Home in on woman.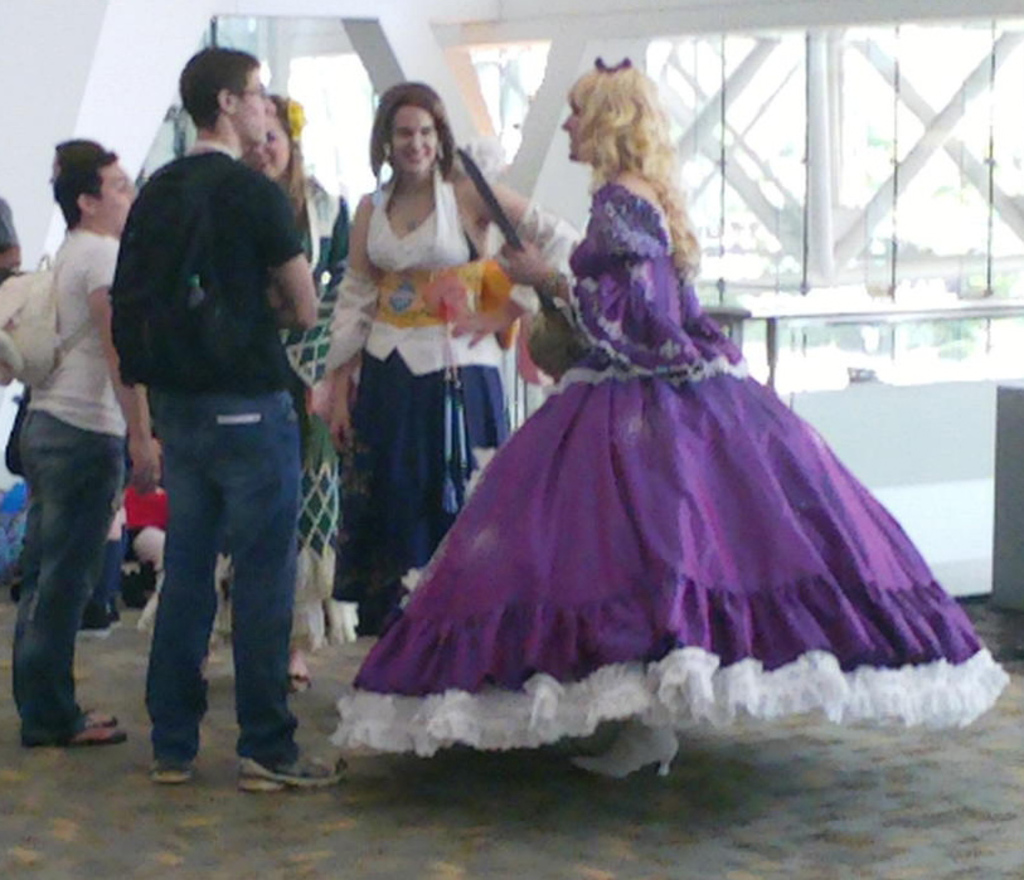
Homed in at {"x1": 128, "y1": 99, "x2": 384, "y2": 689}.
